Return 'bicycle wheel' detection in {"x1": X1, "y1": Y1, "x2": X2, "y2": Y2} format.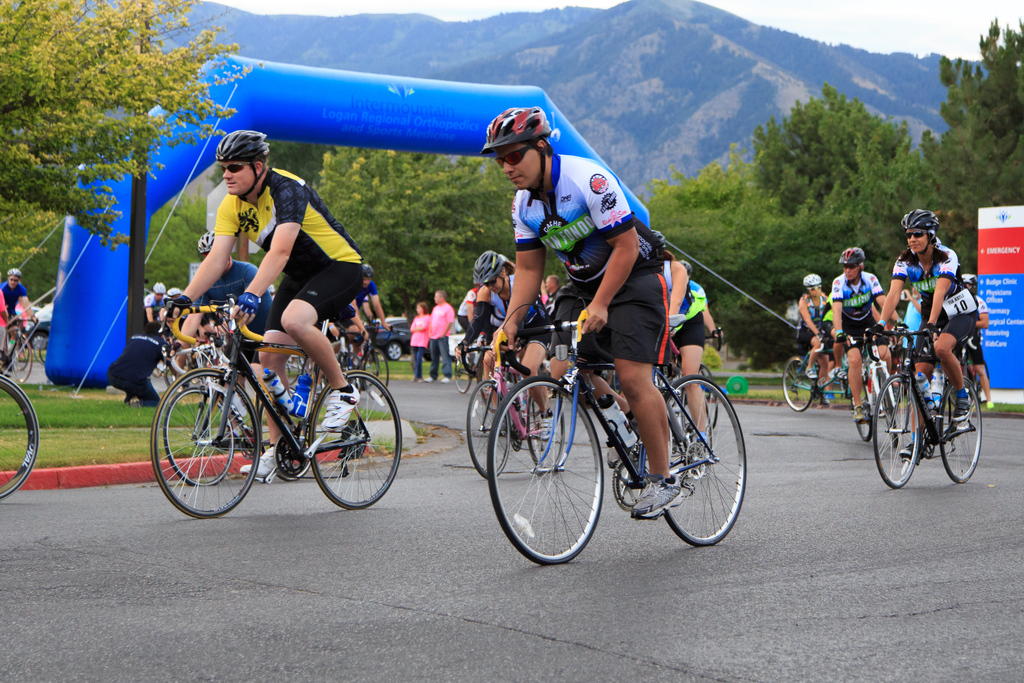
{"x1": 148, "y1": 368, "x2": 262, "y2": 517}.
